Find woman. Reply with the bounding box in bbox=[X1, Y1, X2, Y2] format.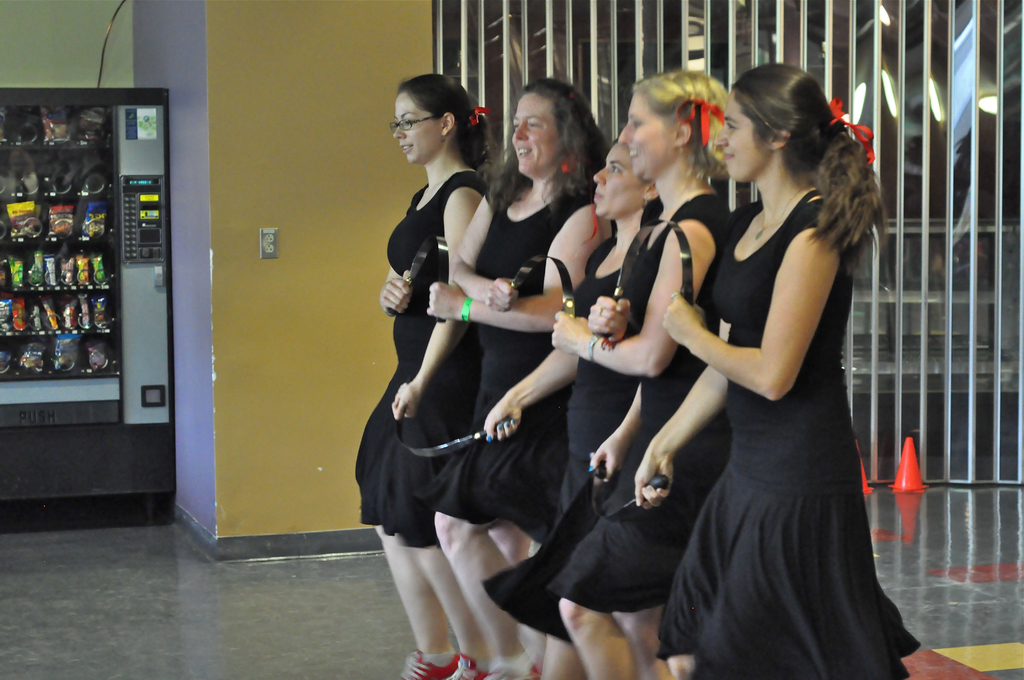
bbox=[343, 72, 503, 679].
